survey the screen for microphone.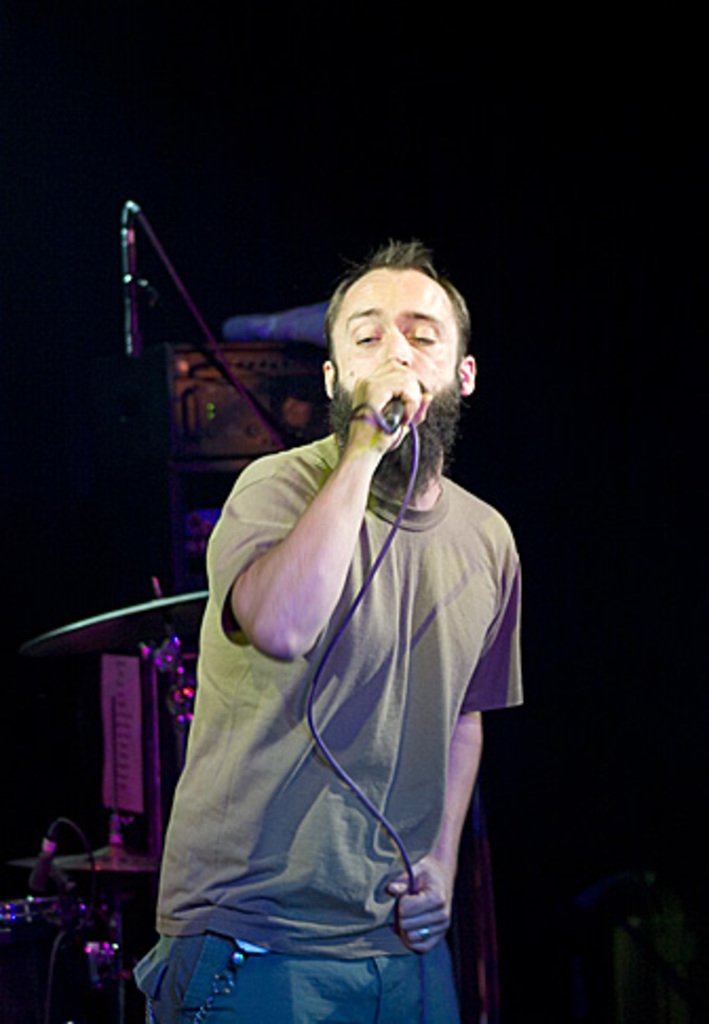
Survey found: {"left": 367, "top": 388, "right": 411, "bottom": 452}.
